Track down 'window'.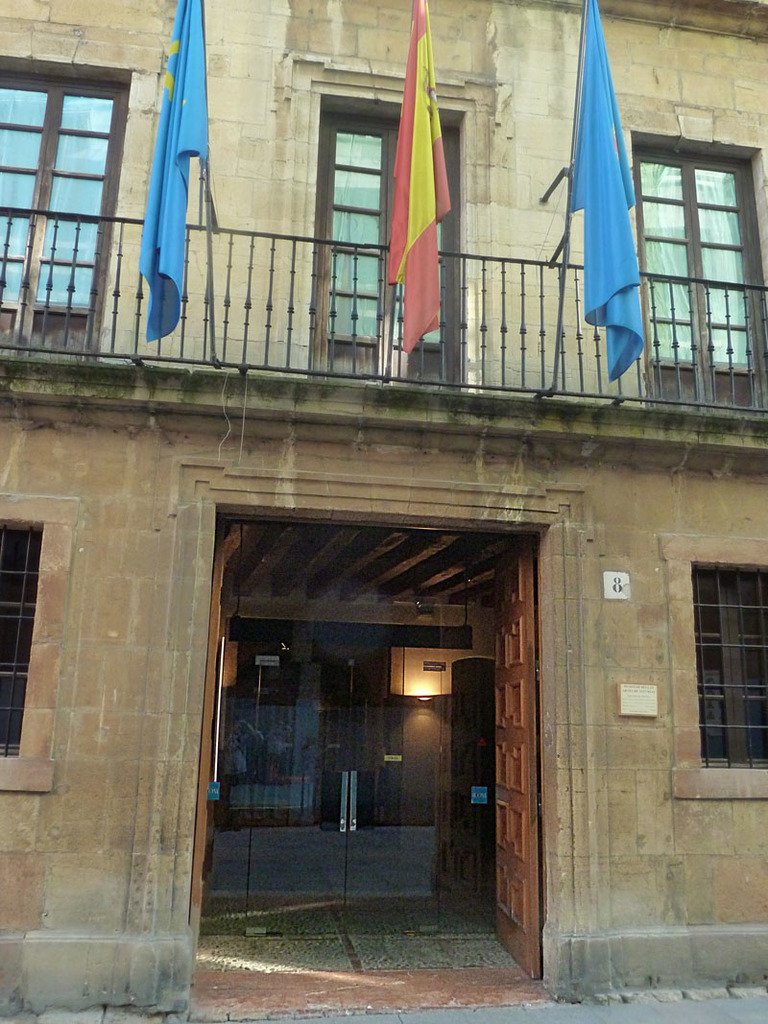
Tracked to Rect(656, 536, 767, 802).
